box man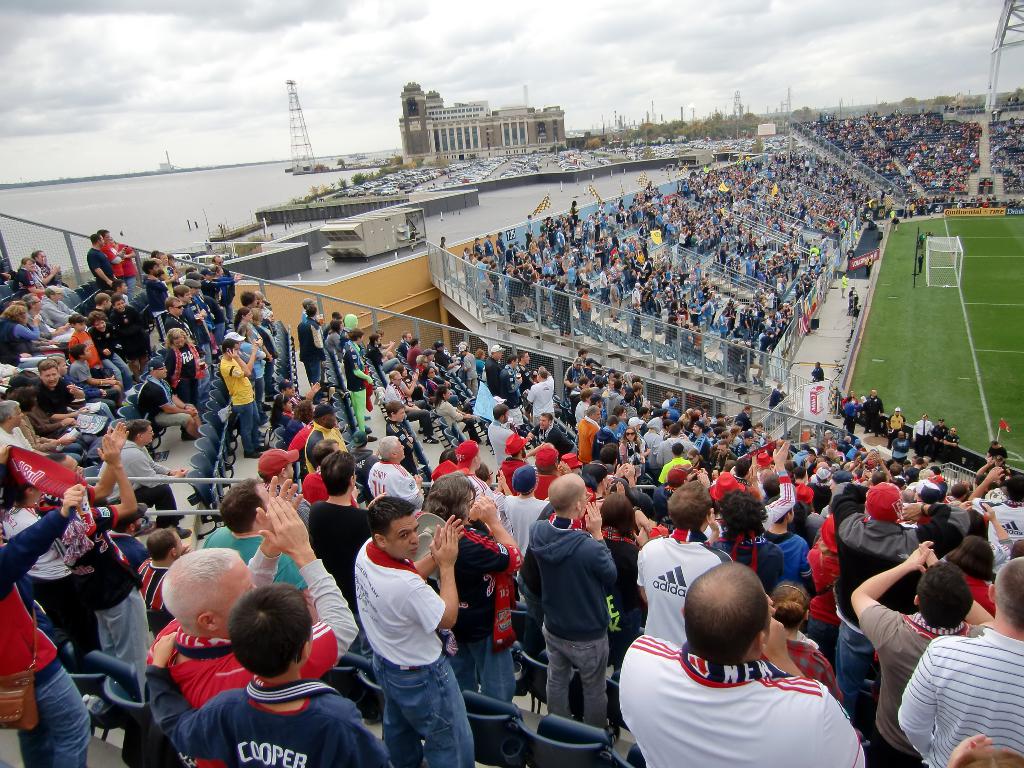
769,381,788,405
